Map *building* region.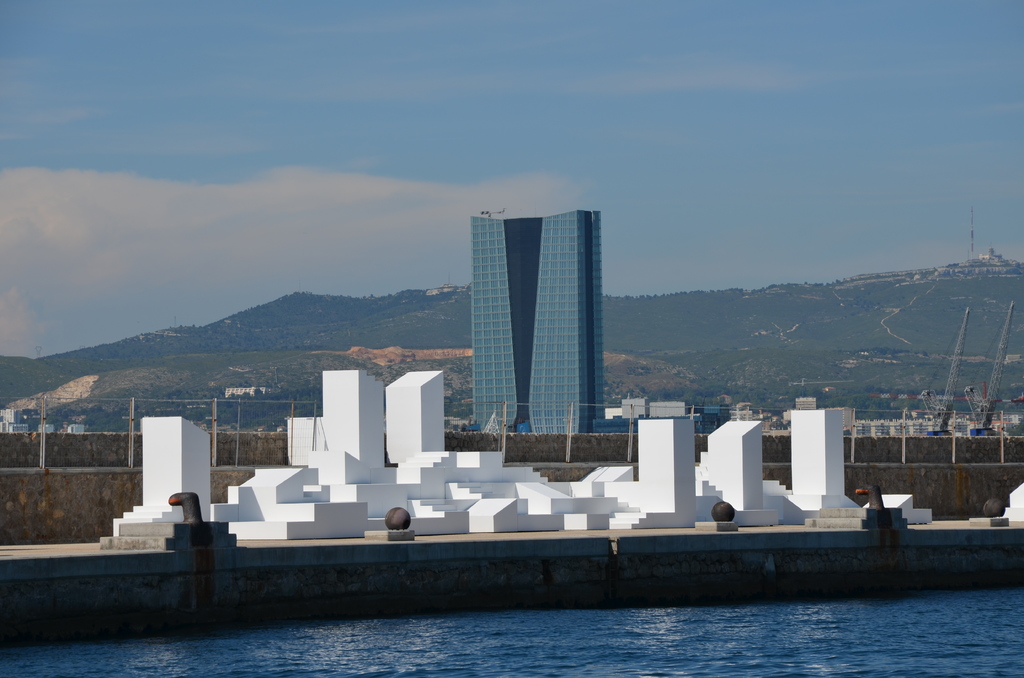
Mapped to pyautogui.locateOnScreen(223, 383, 269, 400).
